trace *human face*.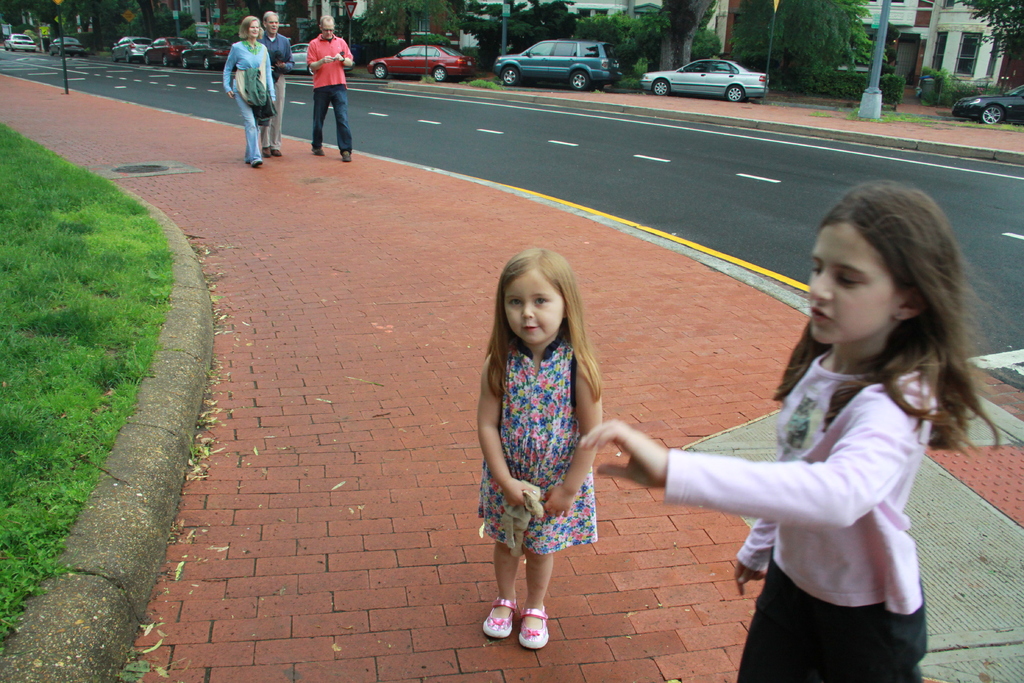
Traced to bbox=(321, 21, 333, 35).
